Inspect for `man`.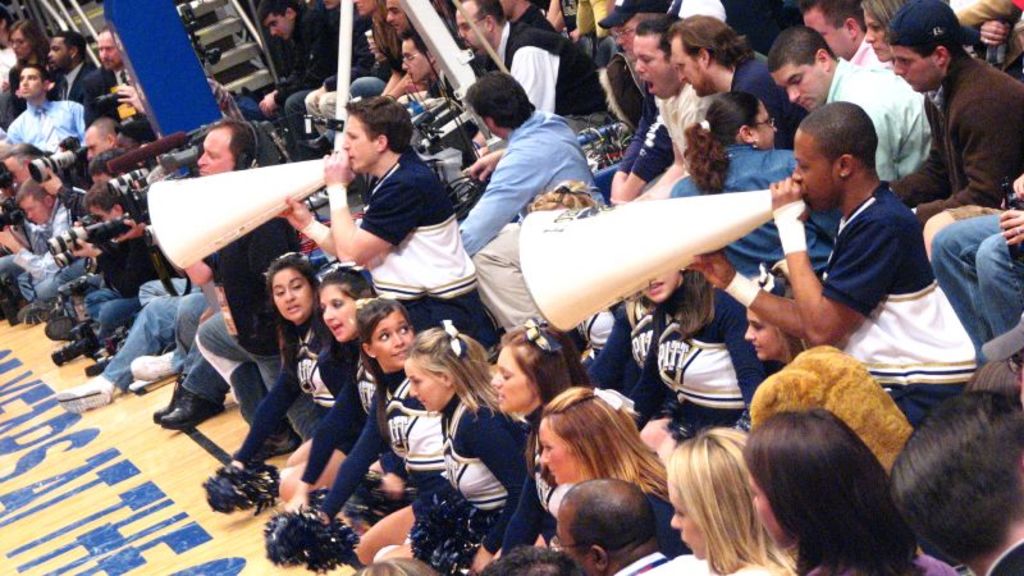
Inspection: box=[669, 15, 815, 147].
